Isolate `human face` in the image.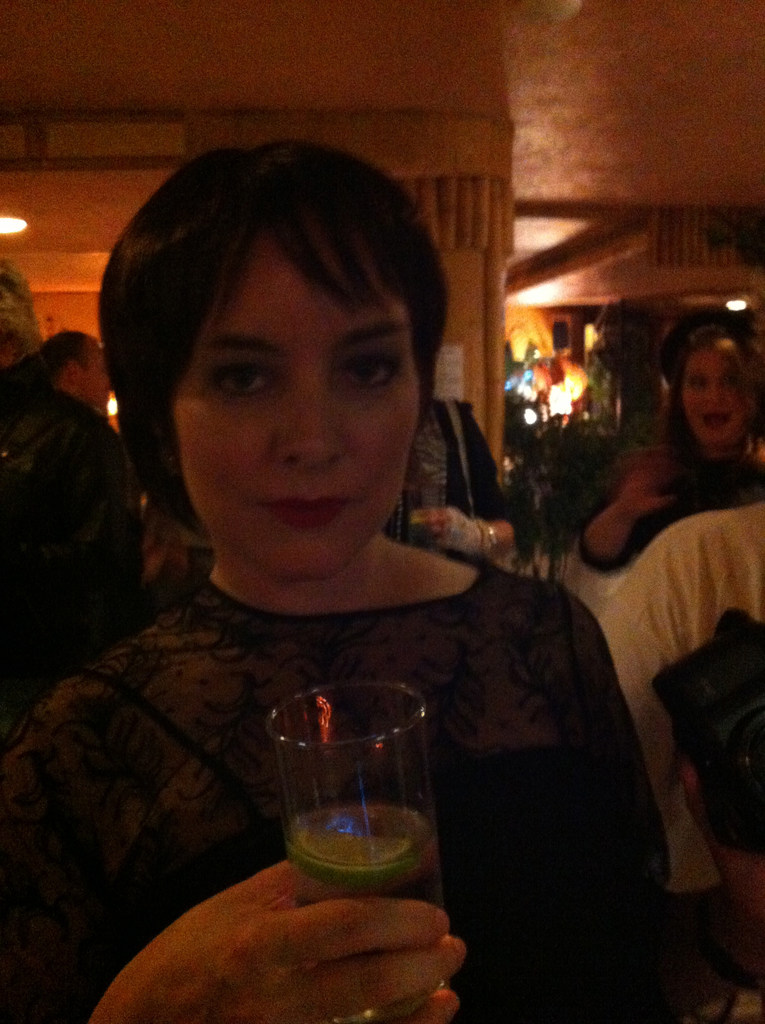
Isolated region: detection(179, 242, 417, 574).
